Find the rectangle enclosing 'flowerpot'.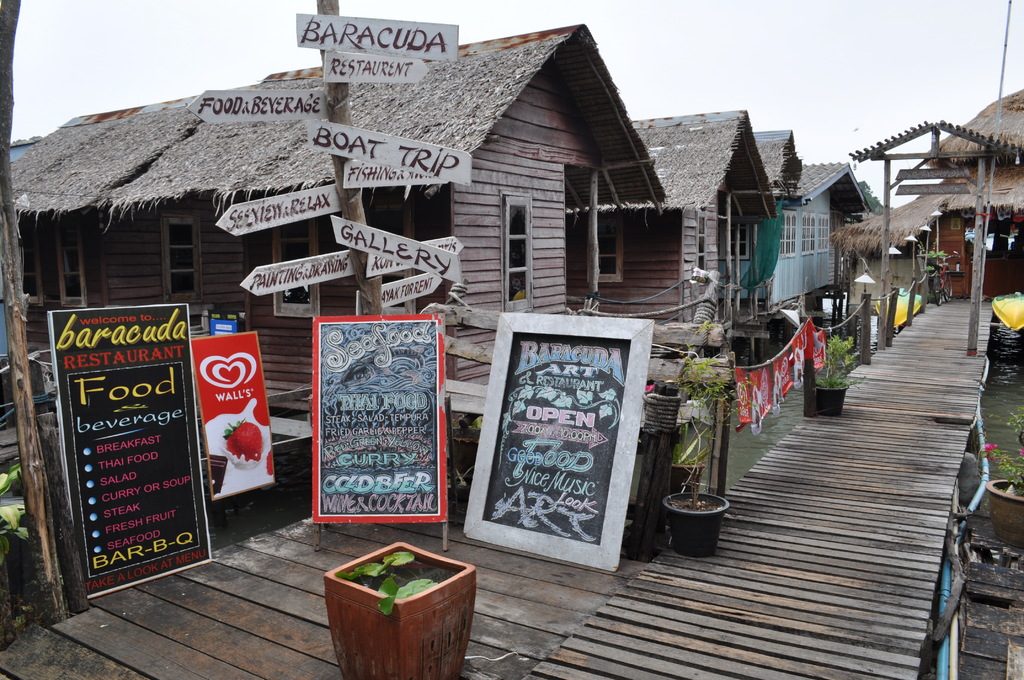
[326, 546, 479, 679].
